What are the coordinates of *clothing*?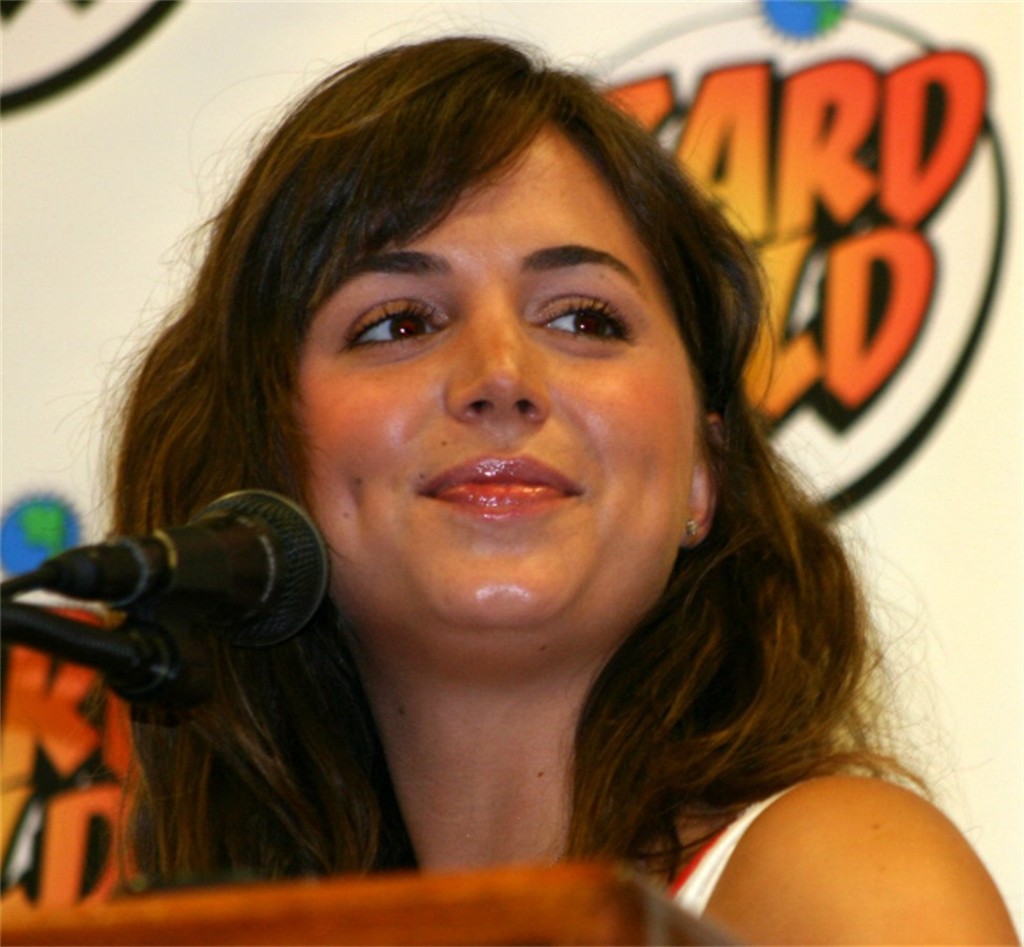
[668, 777, 801, 916].
